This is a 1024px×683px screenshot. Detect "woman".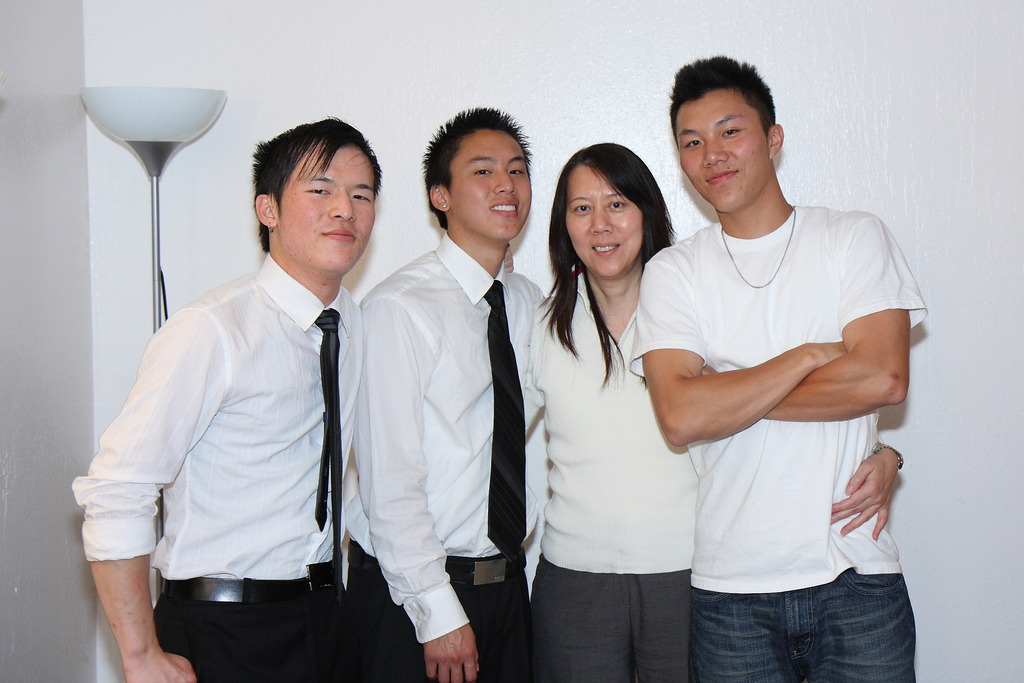
box(531, 147, 905, 682).
